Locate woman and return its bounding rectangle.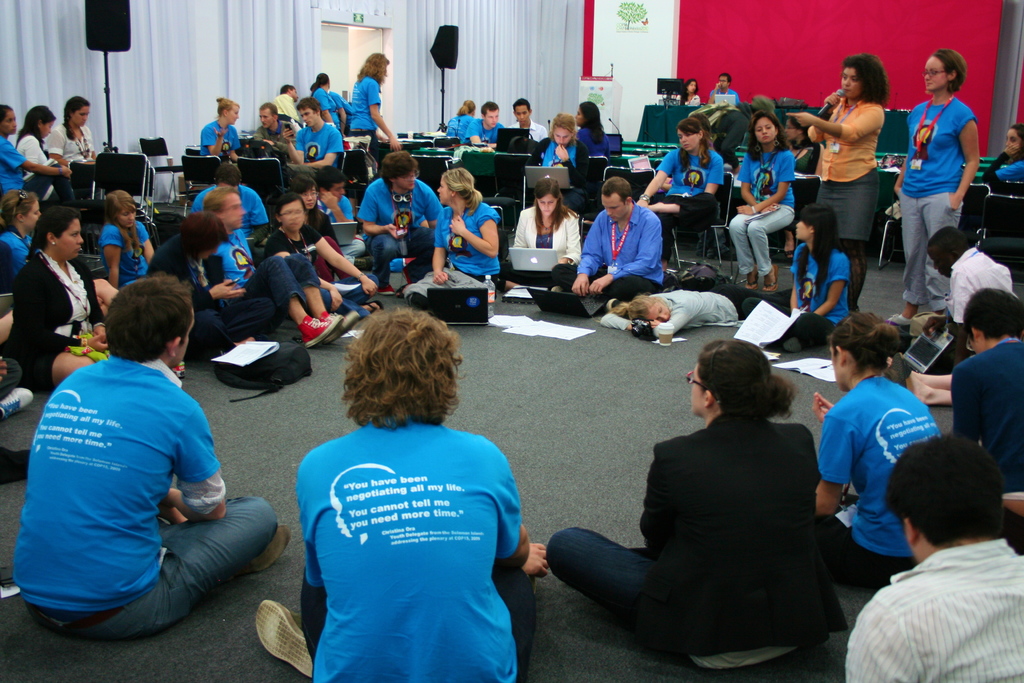
(left=801, top=309, right=952, bottom=597).
